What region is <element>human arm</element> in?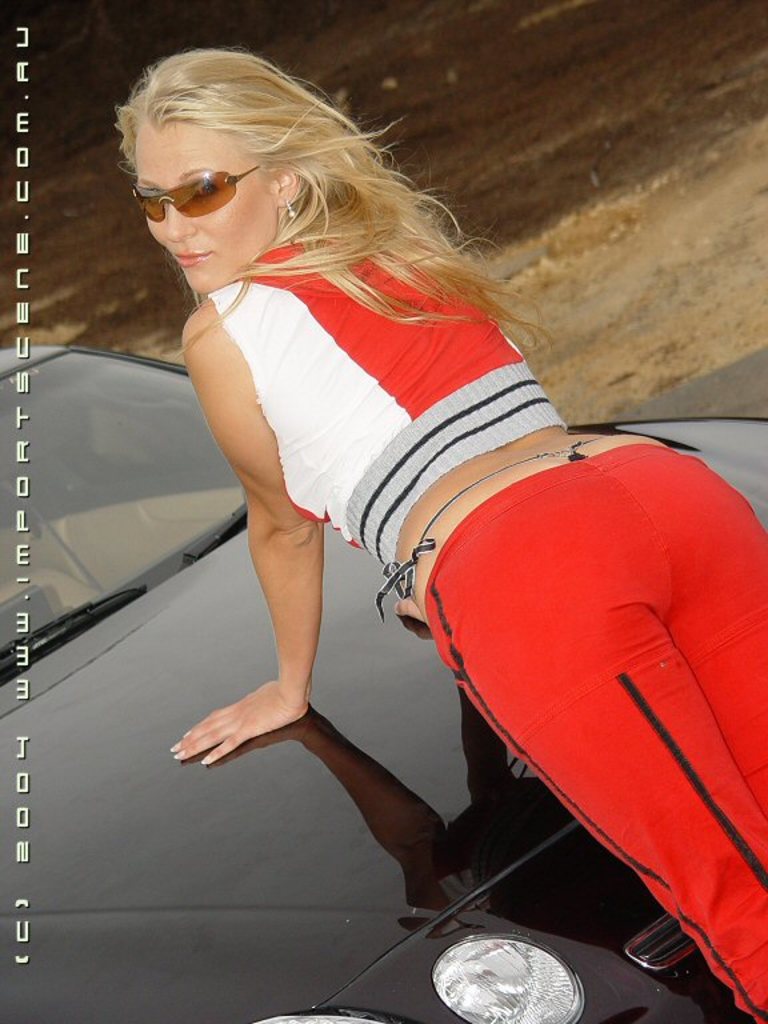
(x1=171, y1=316, x2=319, y2=761).
